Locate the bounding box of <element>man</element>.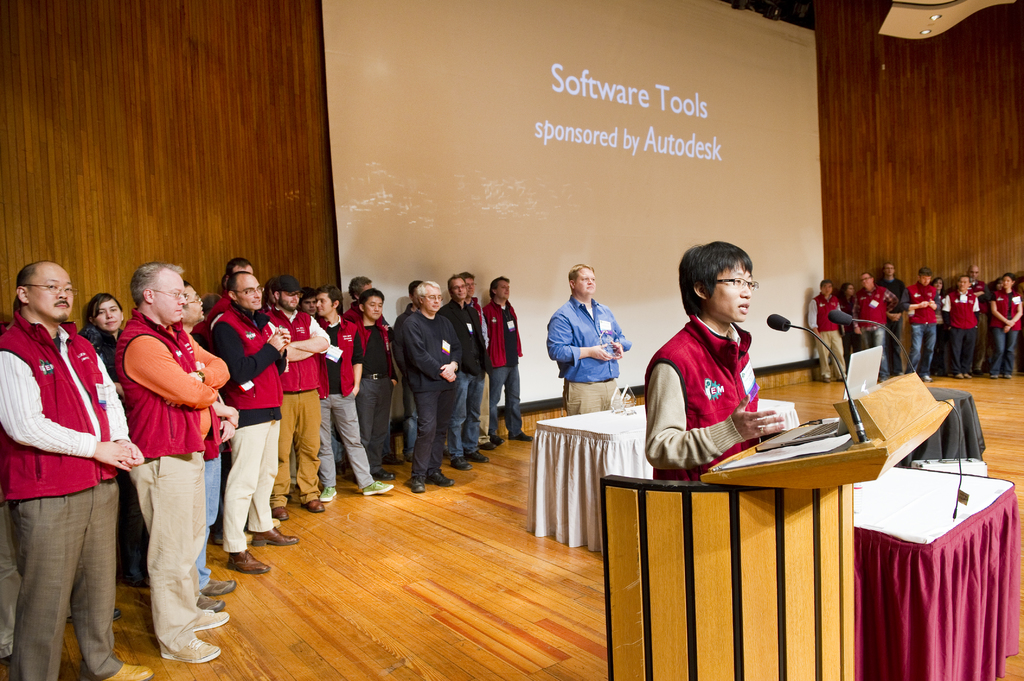
Bounding box: (left=400, top=276, right=460, bottom=495).
